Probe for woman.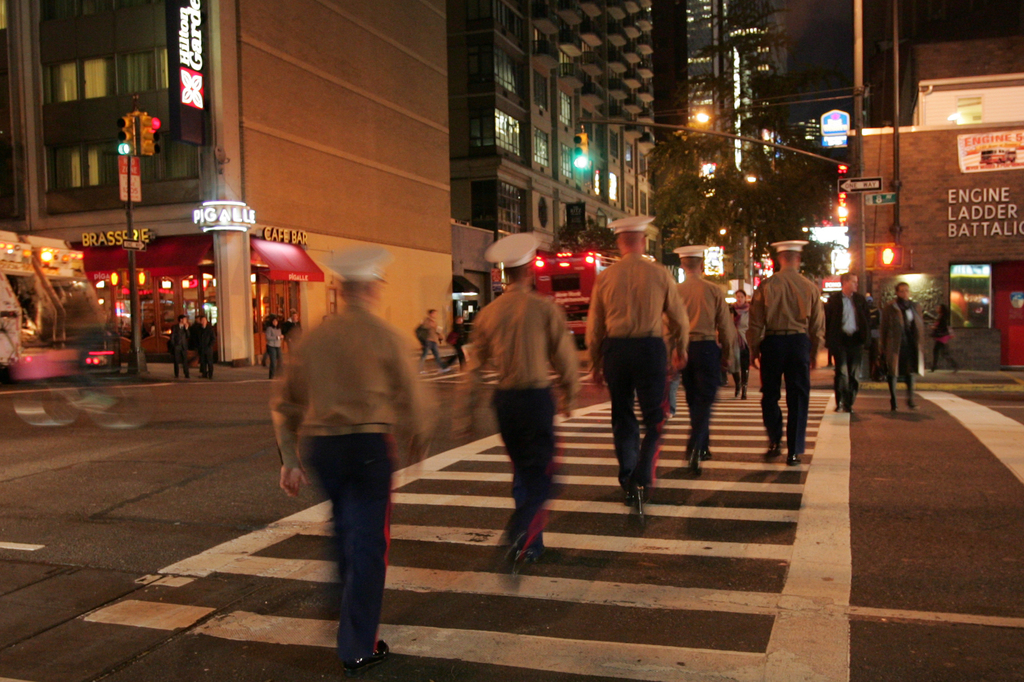
Probe result: {"x1": 930, "y1": 301, "x2": 963, "y2": 376}.
